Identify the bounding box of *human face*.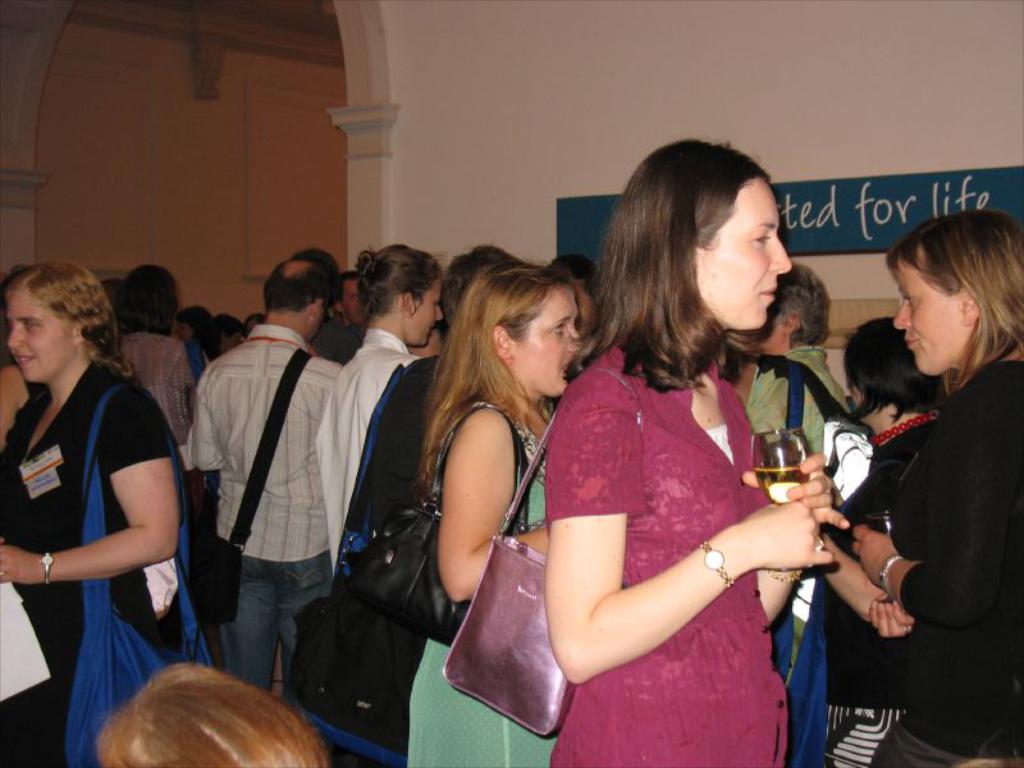
(699,174,795,328).
